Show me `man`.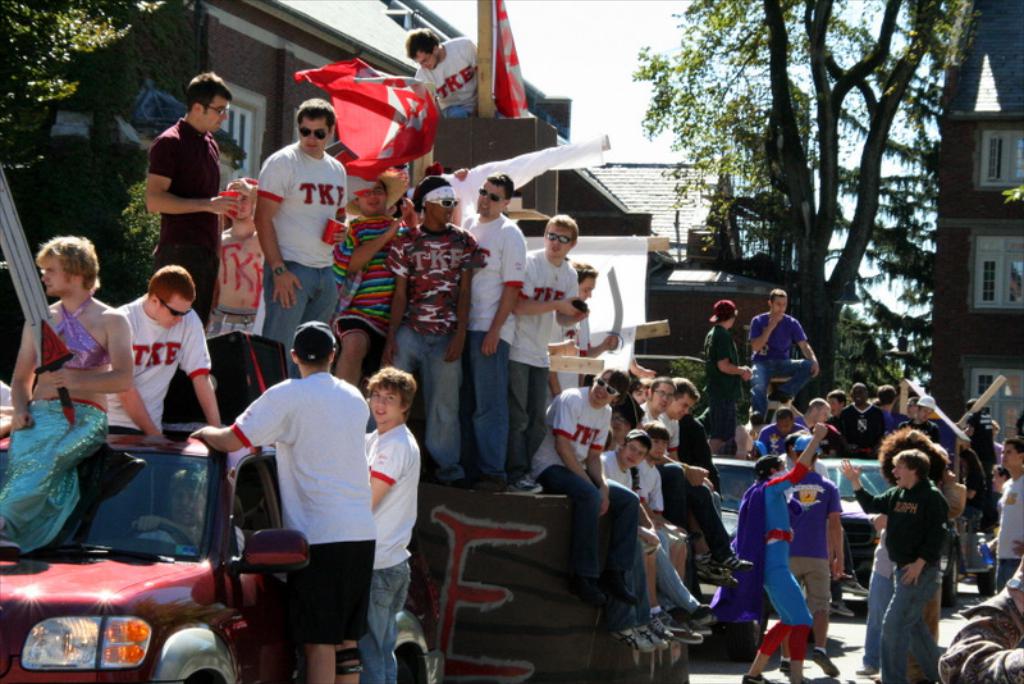
`man` is here: locate(102, 265, 224, 439).
